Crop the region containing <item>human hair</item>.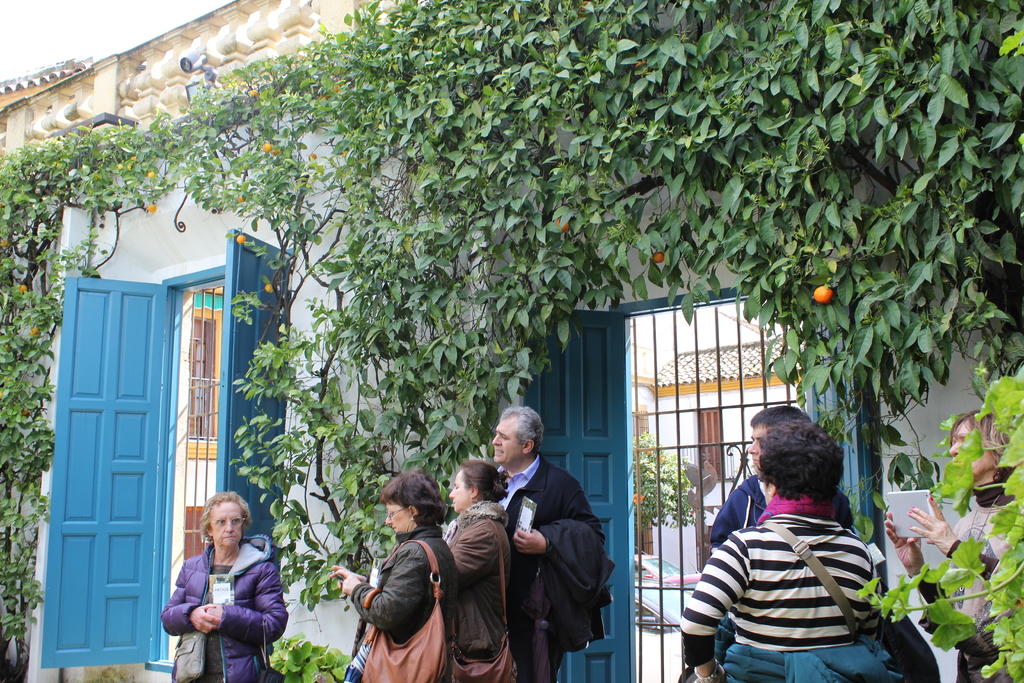
Crop region: 203 488 254 541.
